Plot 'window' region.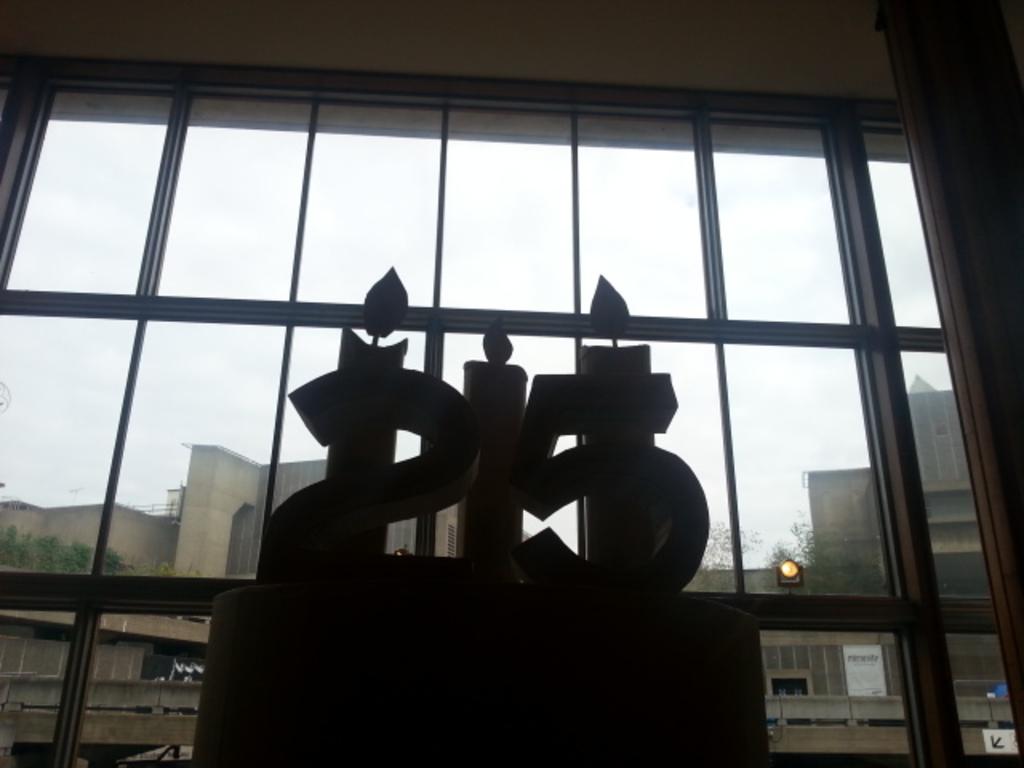
Plotted at [left=0, top=29, right=1002, bottom=707].
